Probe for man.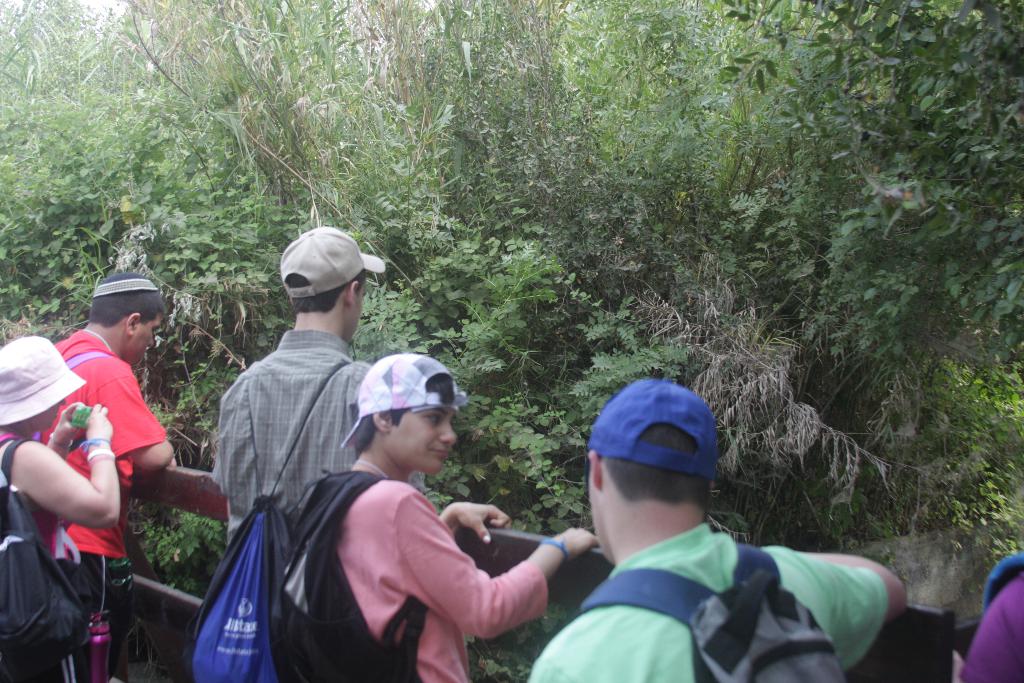
Probe result: x1=522 y1=378 x2=907 y2=682.
